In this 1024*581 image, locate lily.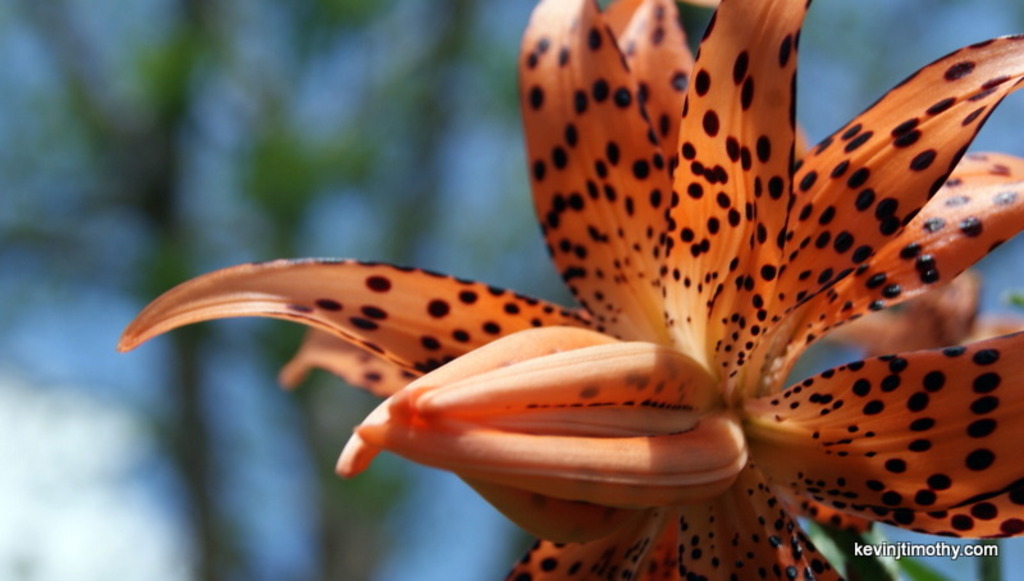
Bounding box: <bbox>116, 0, 1021, 580</bbox>.
